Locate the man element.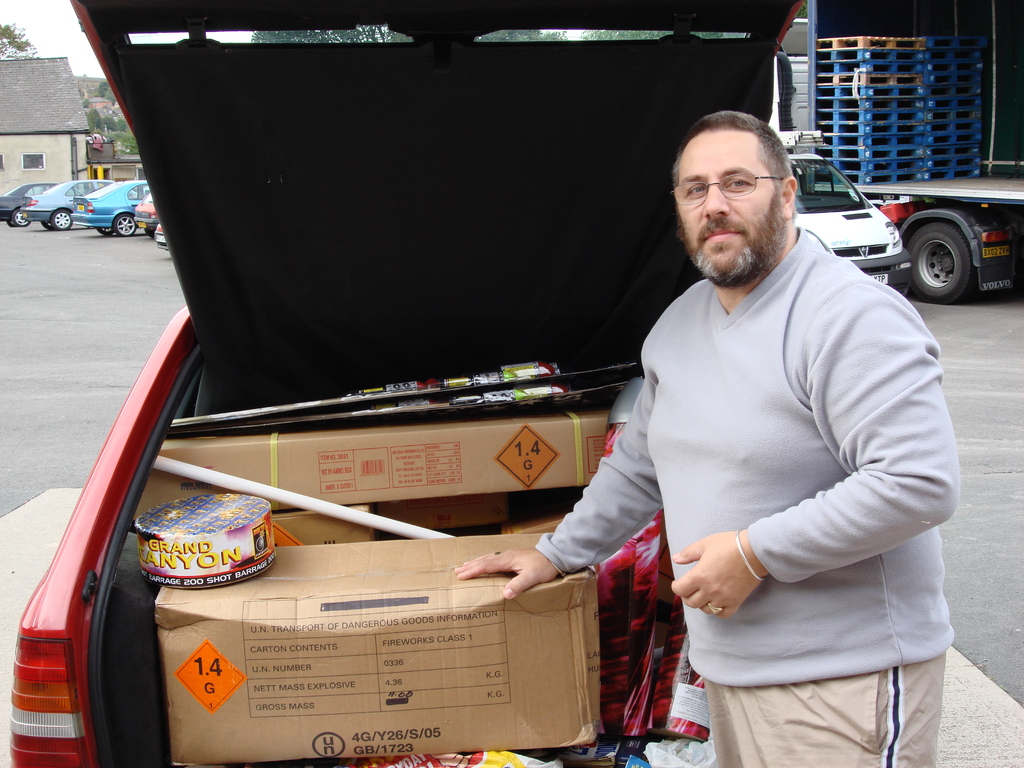
Element bbox: pyautogui.locateOnScreen(523, 69, 957, 748).
